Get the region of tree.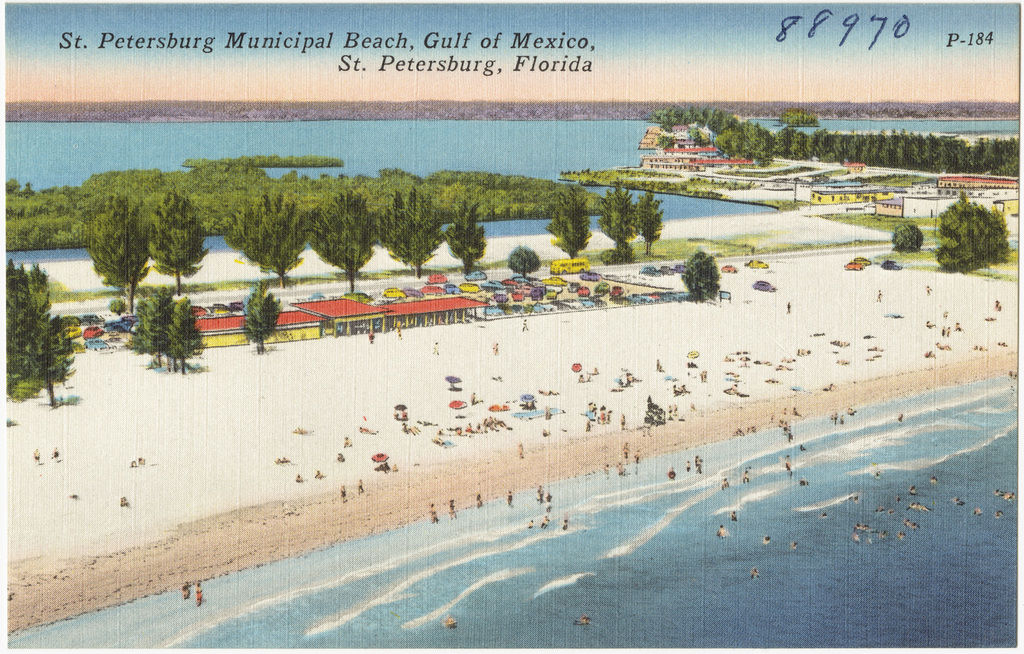
bbox=(164, 295, 210, 374).
